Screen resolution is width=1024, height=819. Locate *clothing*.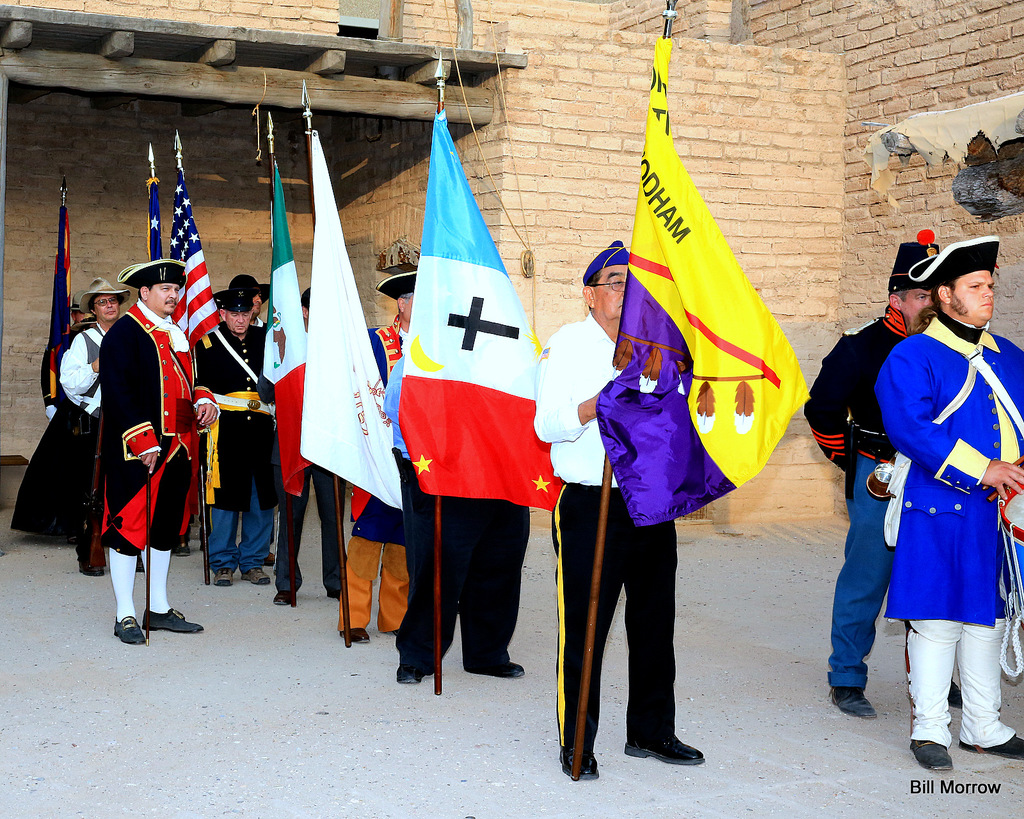
11:324:106:543.
